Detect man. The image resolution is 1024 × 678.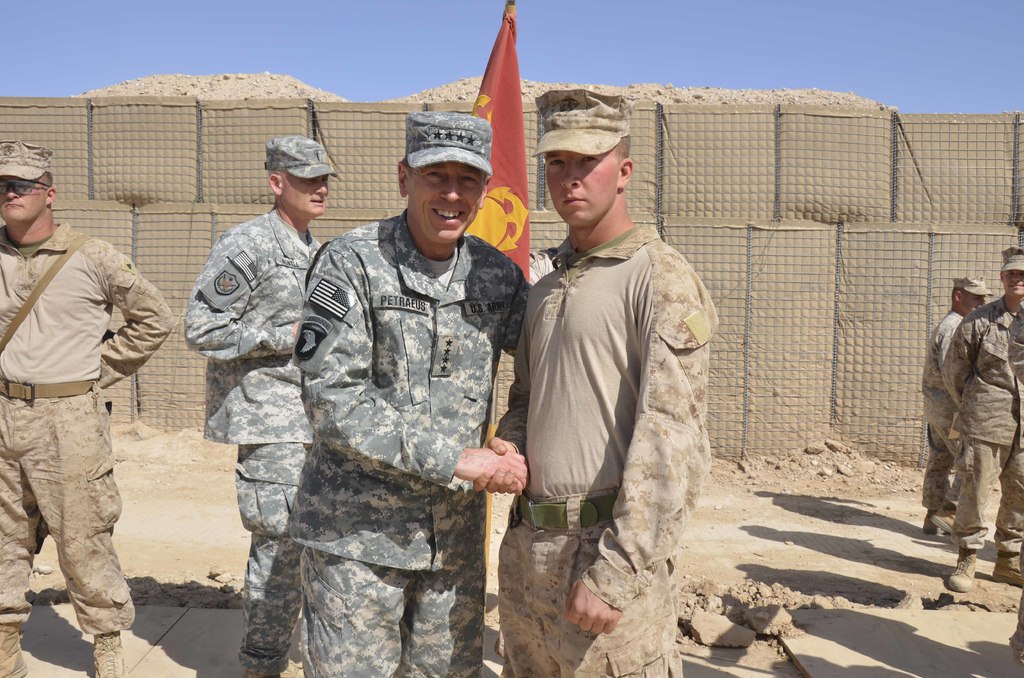
locate(285, 110, 535, 677).
